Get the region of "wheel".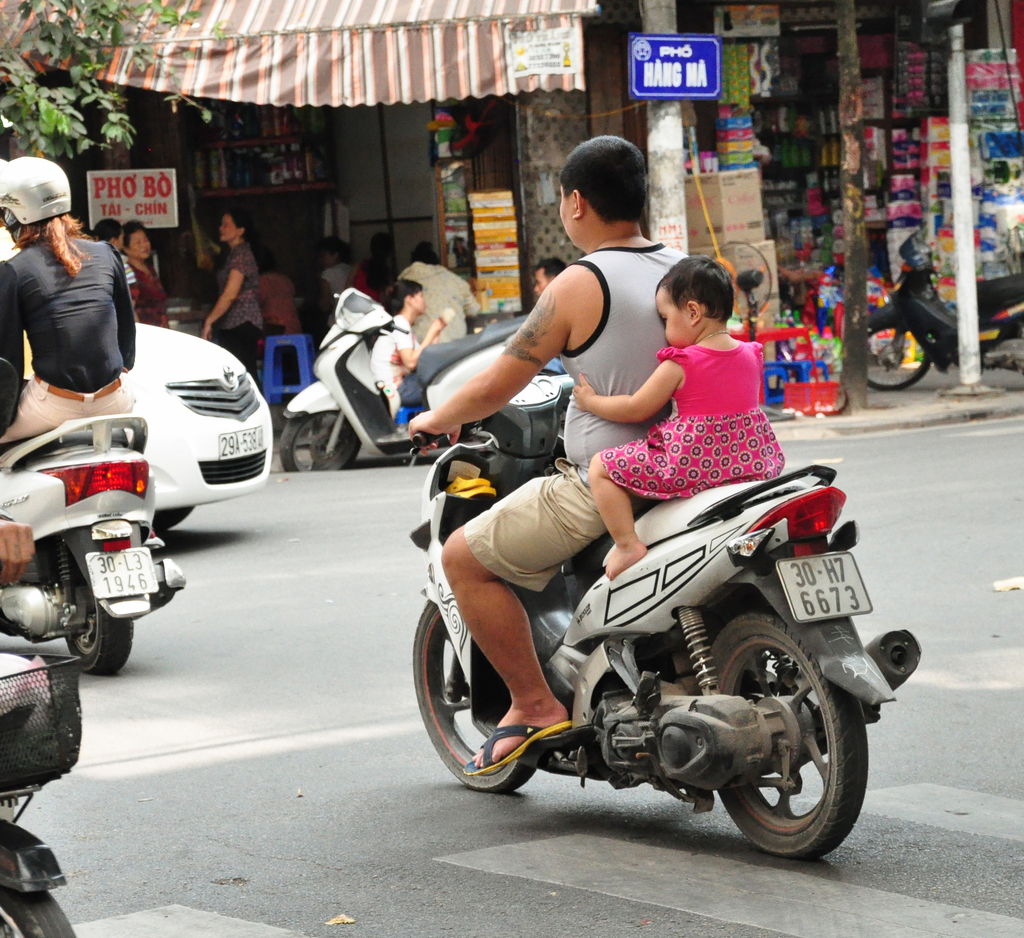
412, 601, 531, 793.
